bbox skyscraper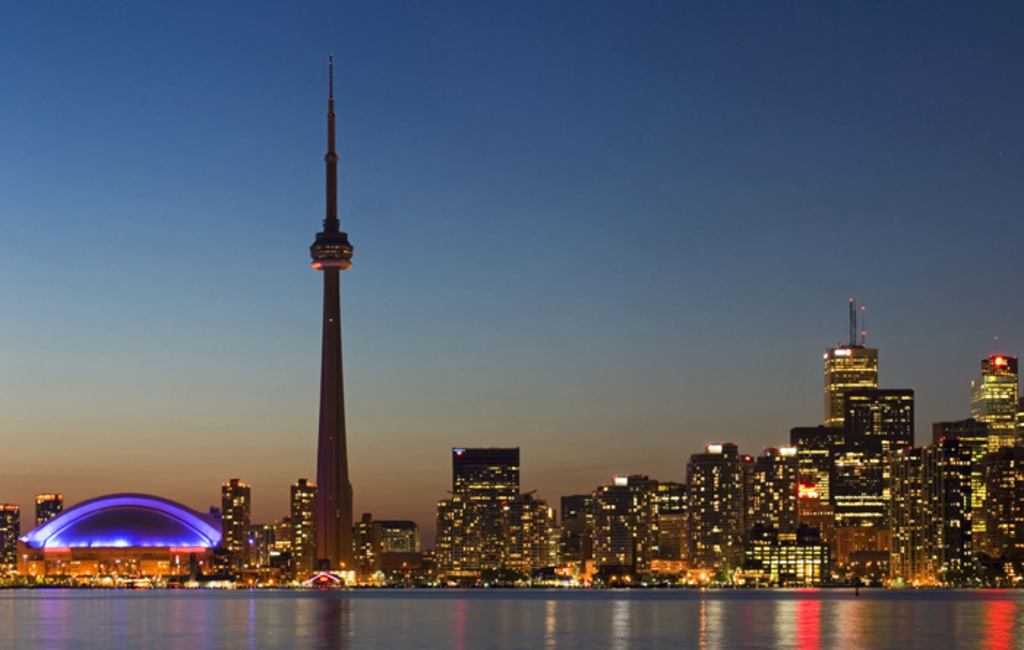
pyautogui.locateOnScreen(926, 417, 967, 492)
